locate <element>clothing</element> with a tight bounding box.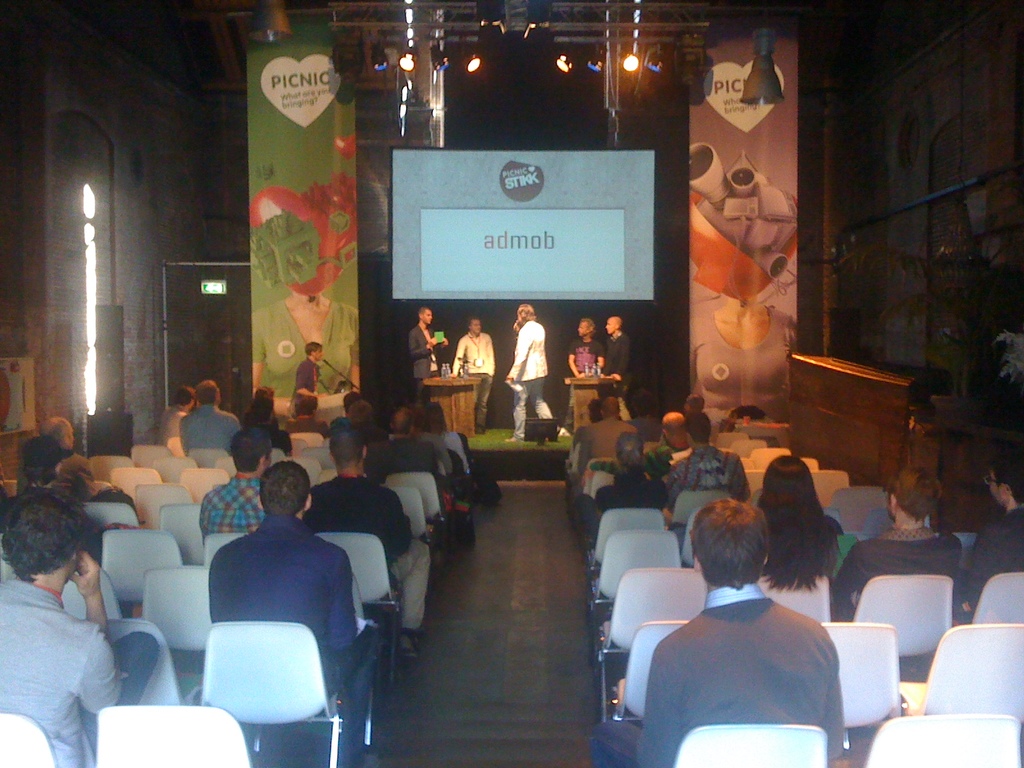
{"x1": 205, "y1": 516, "x2": 377, "y2": 767}.
